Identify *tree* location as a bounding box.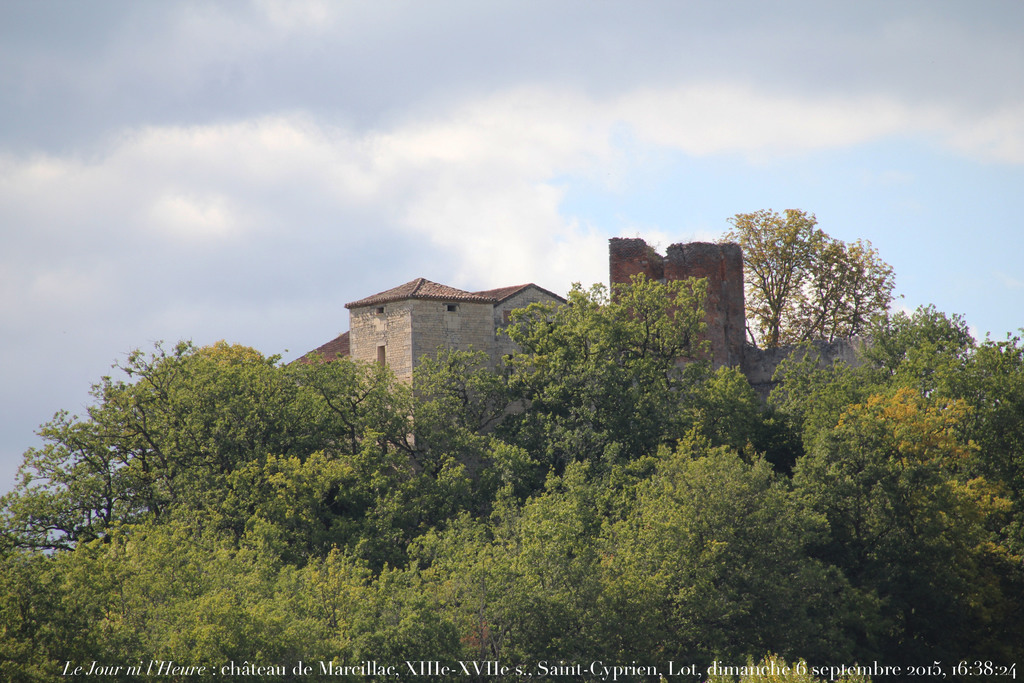
<region>779, 377, 1023, 682</region>.
